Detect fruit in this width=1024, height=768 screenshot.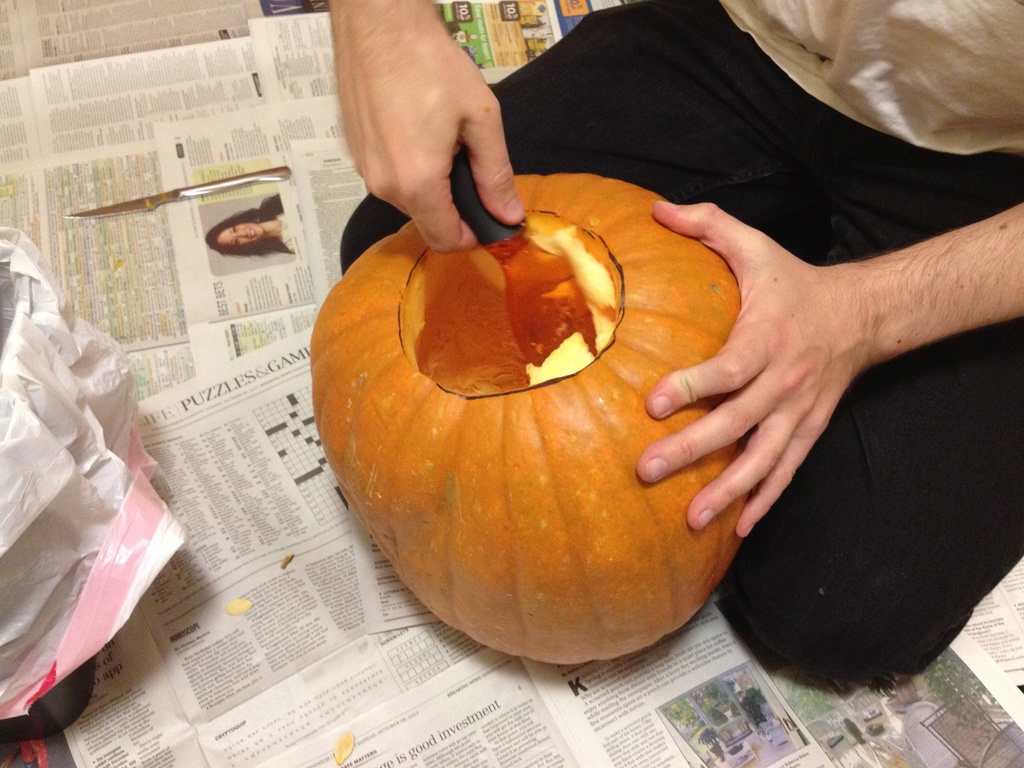
Detection: x1=323 y1=212 x2=794 y2=655.
